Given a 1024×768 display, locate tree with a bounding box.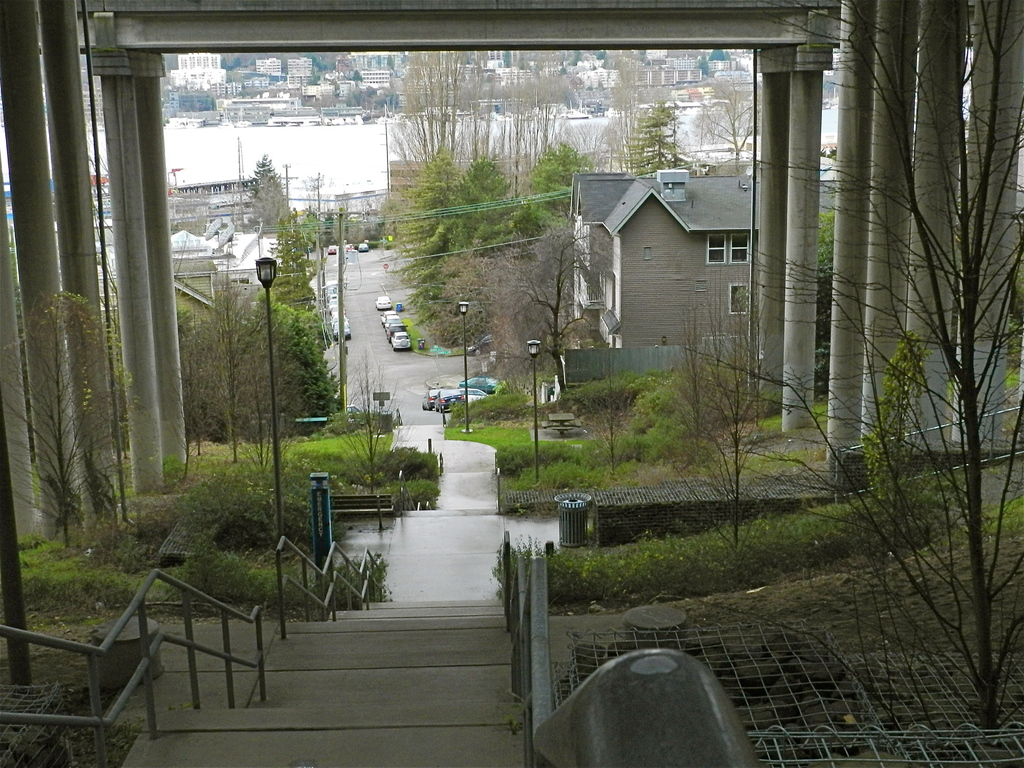
Located: bbox=(386, 40, 513, 189).
